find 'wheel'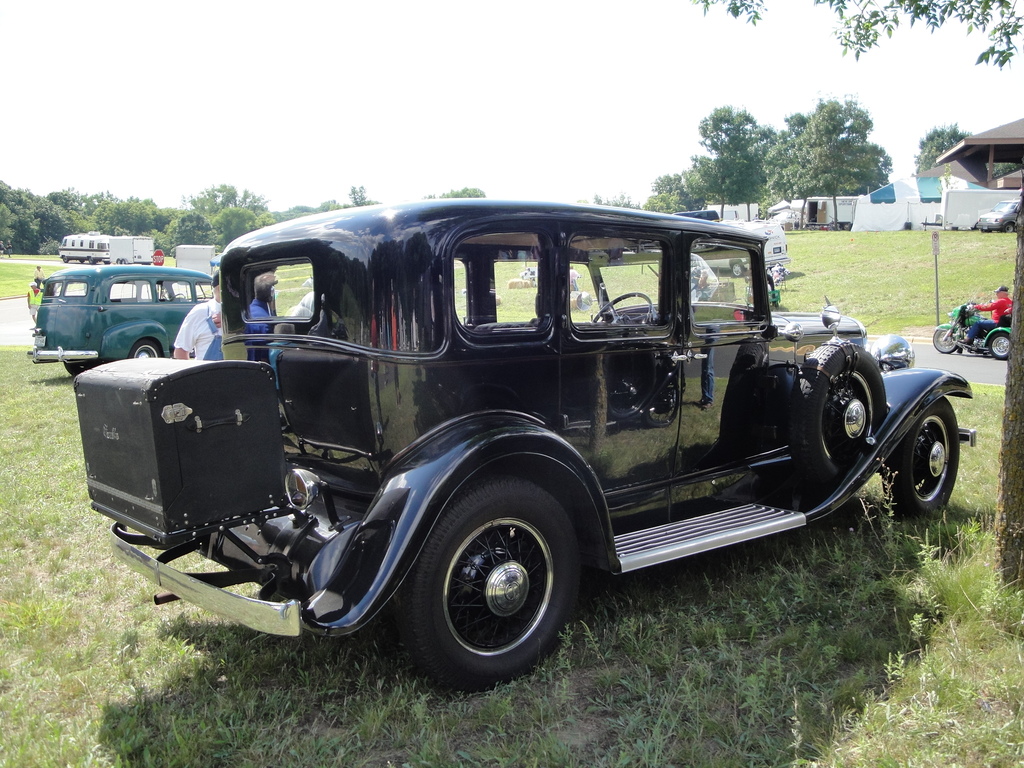
locate(65, 360, 94, 378)
